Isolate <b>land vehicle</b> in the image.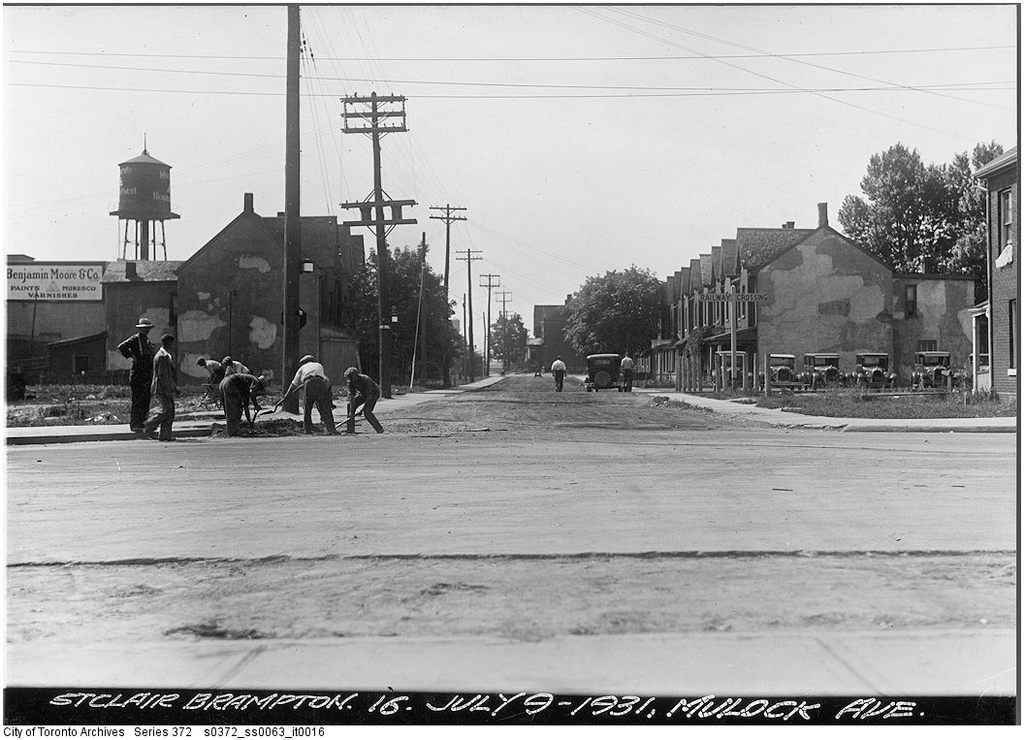
Isolated region: [left=857, top=354, right=897, bottom=385].
